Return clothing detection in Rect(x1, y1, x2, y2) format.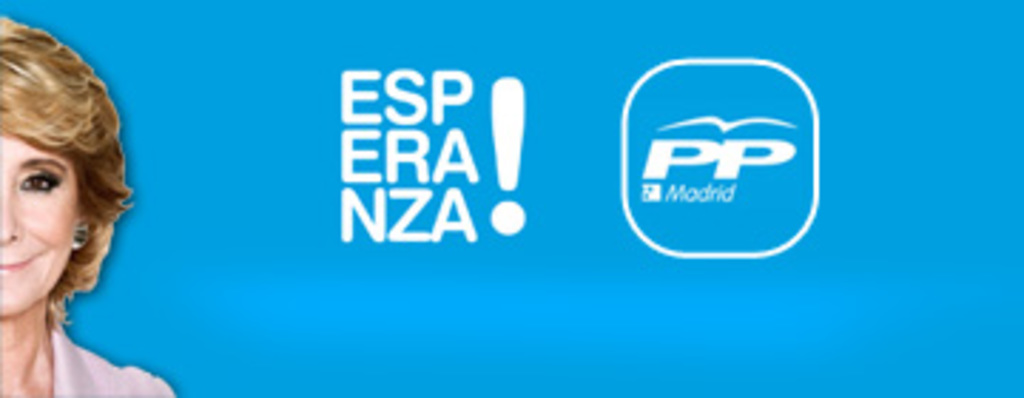
Rect(48, 327, 176, 395).
